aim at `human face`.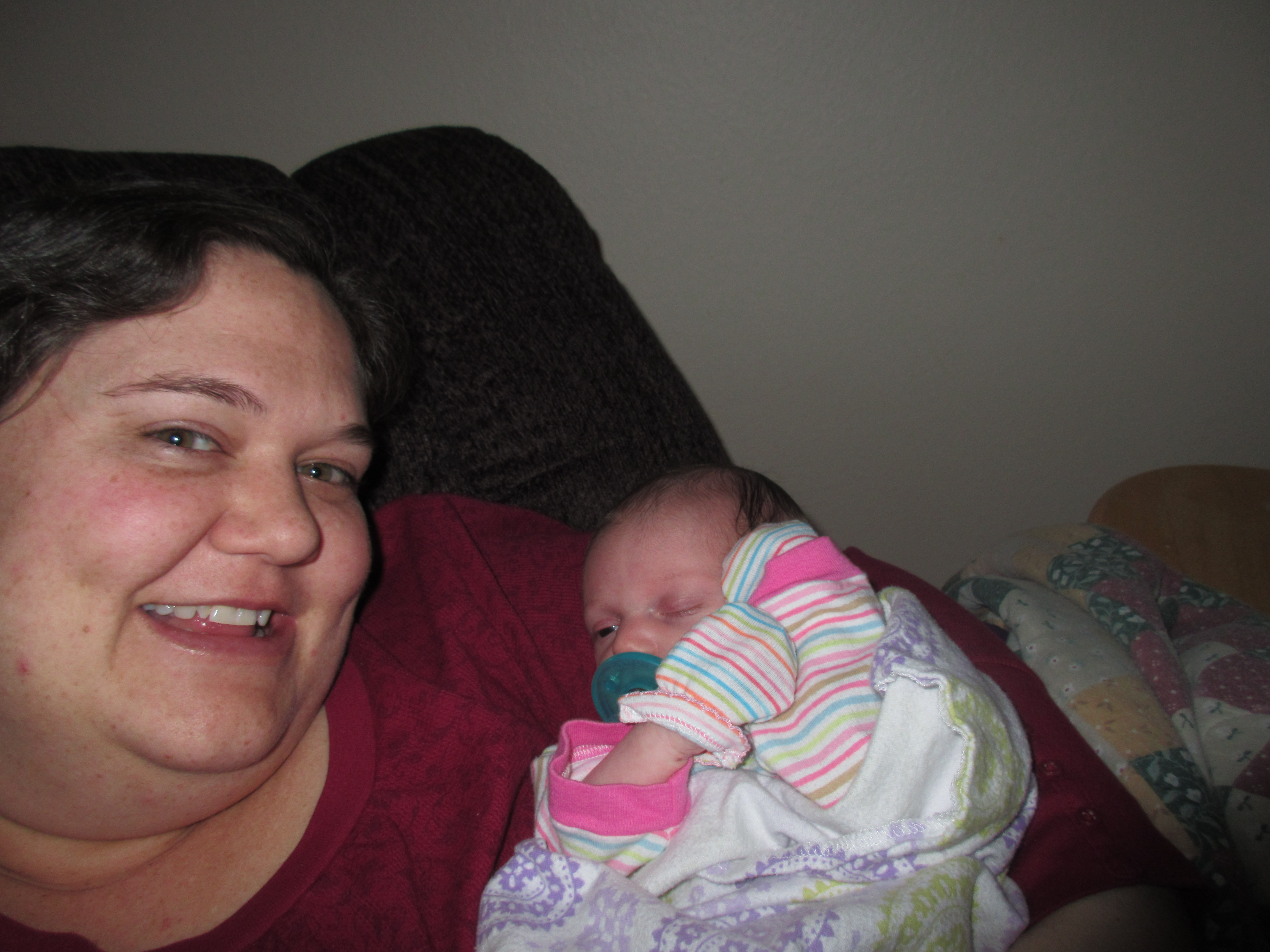
Aimed at 160,140,202,181.
